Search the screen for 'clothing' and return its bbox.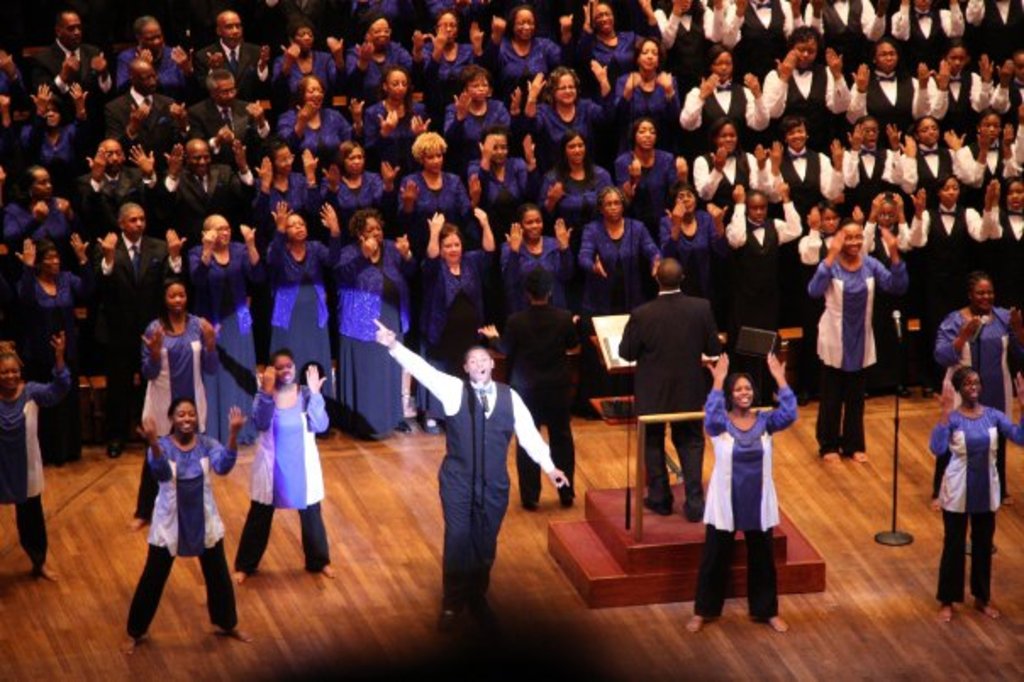
Found: (x1=320, y1=170, x2=392, y2=238).
